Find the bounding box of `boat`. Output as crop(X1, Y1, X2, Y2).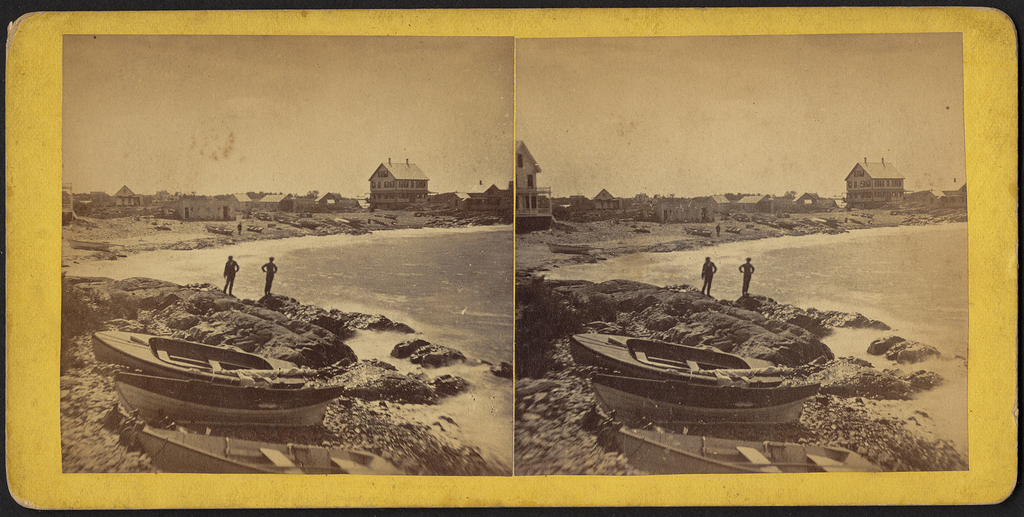
crop(88, 328, 348, 388).
